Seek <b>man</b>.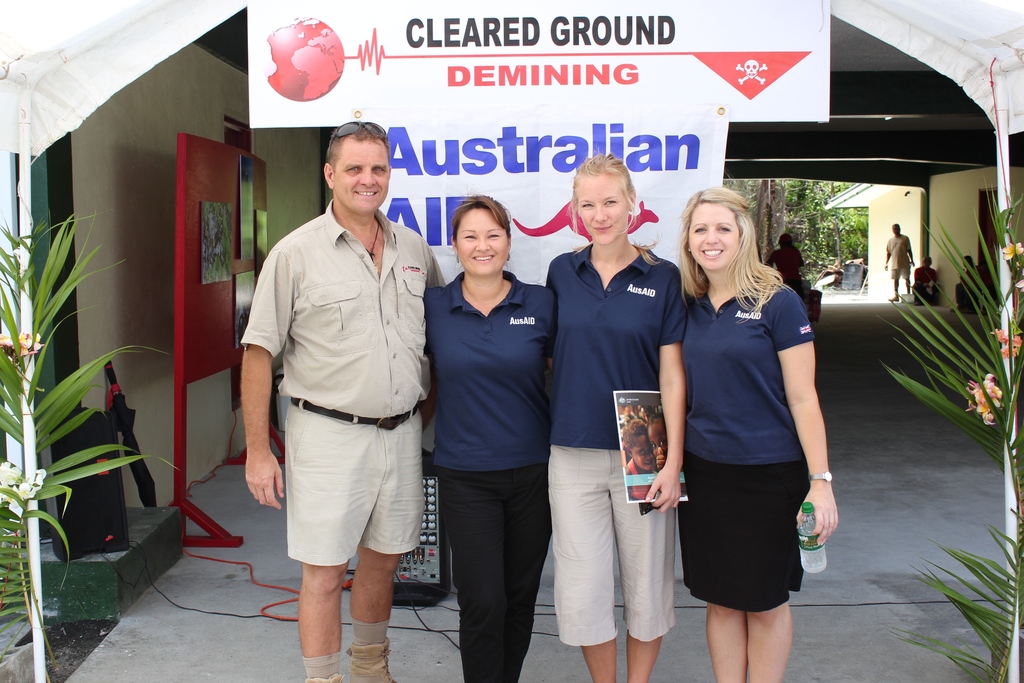
(234,117,443,681).
